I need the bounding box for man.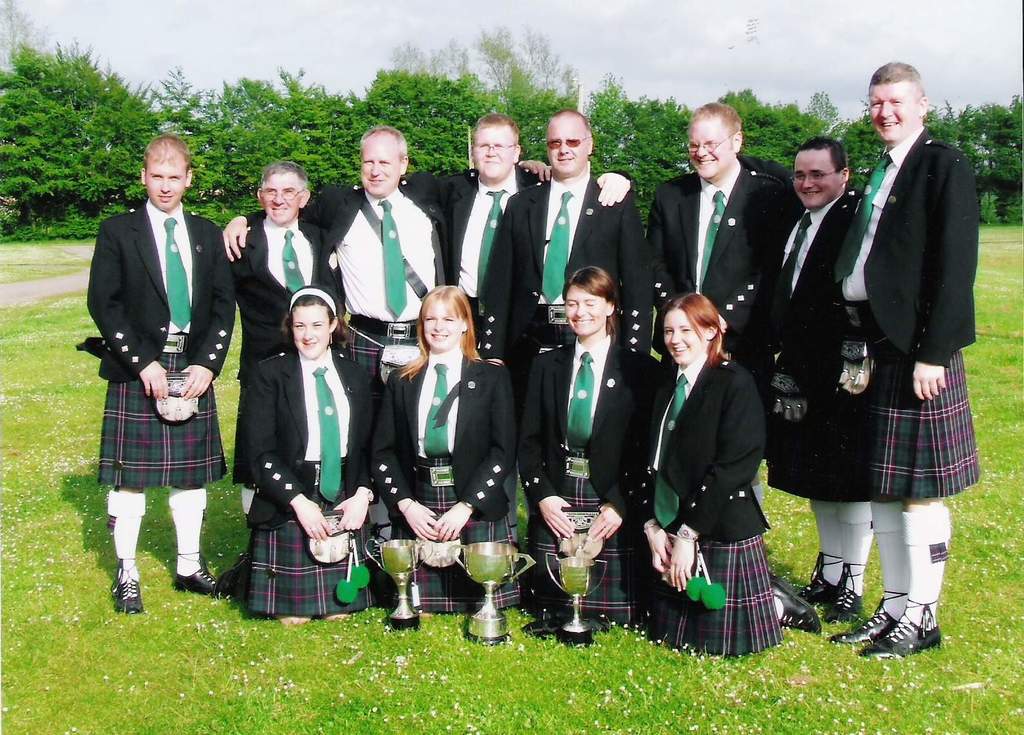
Here it is: [left=736, top=126, right=795, bottom=194].
